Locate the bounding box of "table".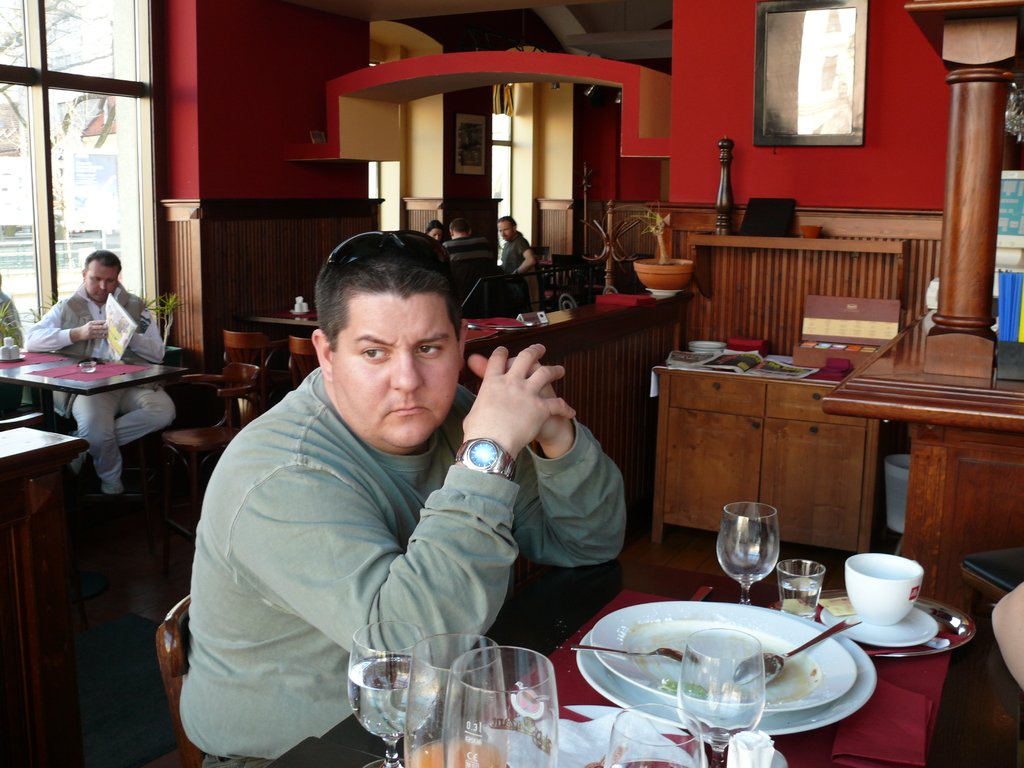
Bounding box: left=467, top=279, right=685, bottom=481.
